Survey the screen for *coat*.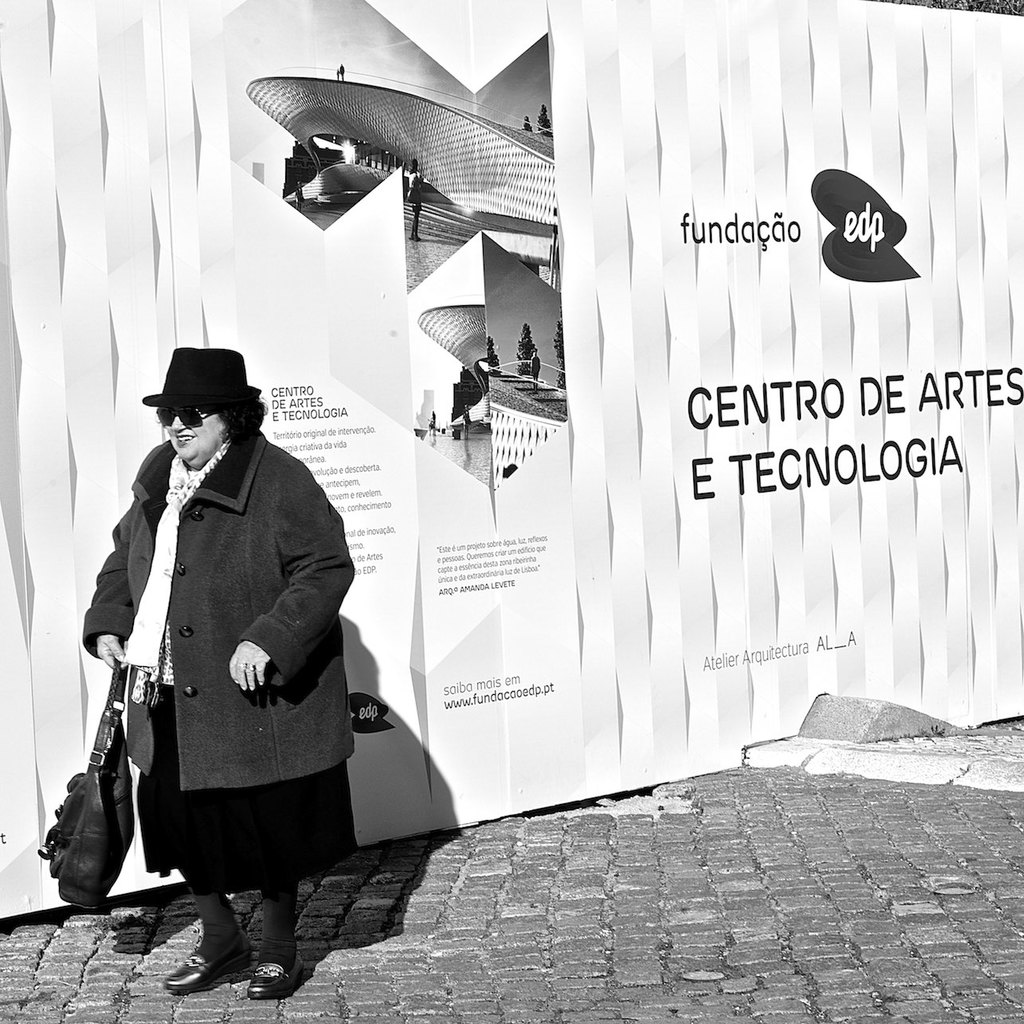
Survey found: rect(104, 411, 368, 842).
